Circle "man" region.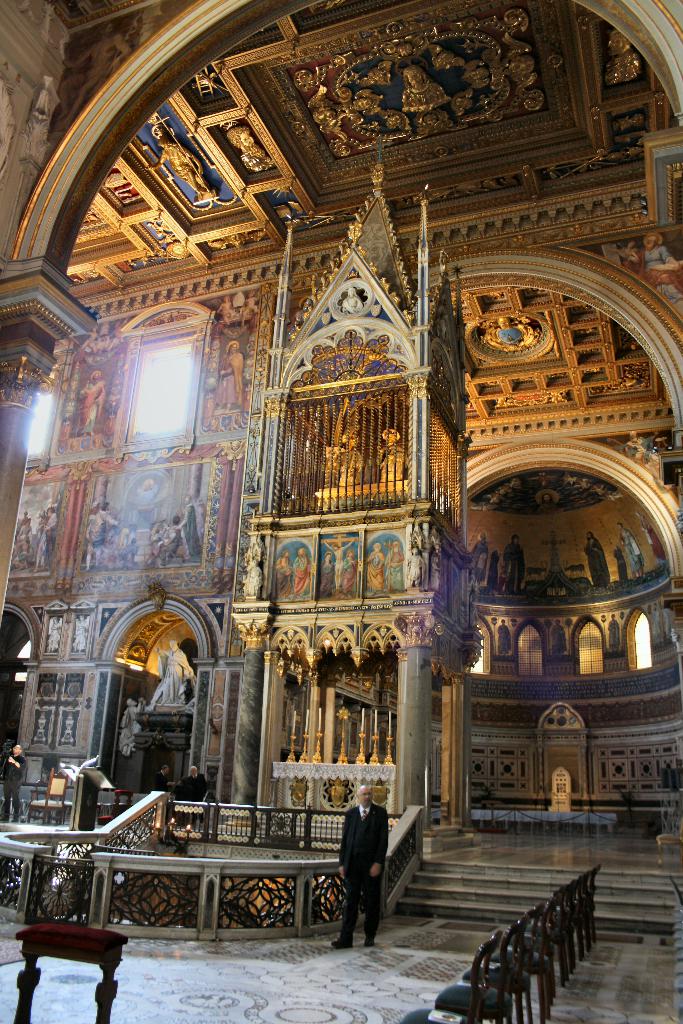
Region: 14/518/33/540.
